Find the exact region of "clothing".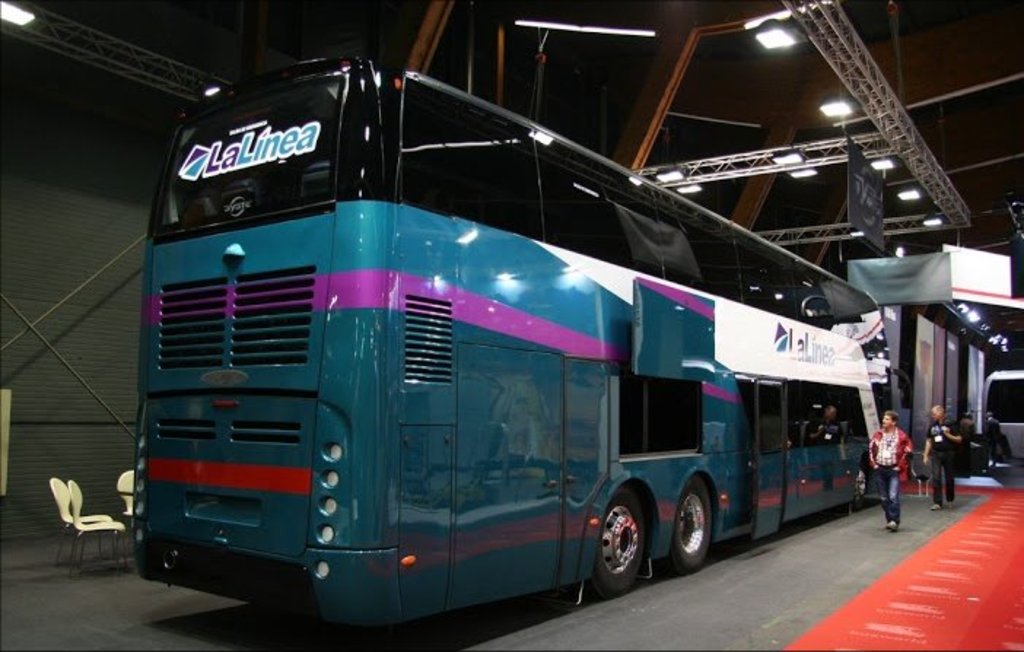
Exact region: bbox(979, 414, 1005, 467).
